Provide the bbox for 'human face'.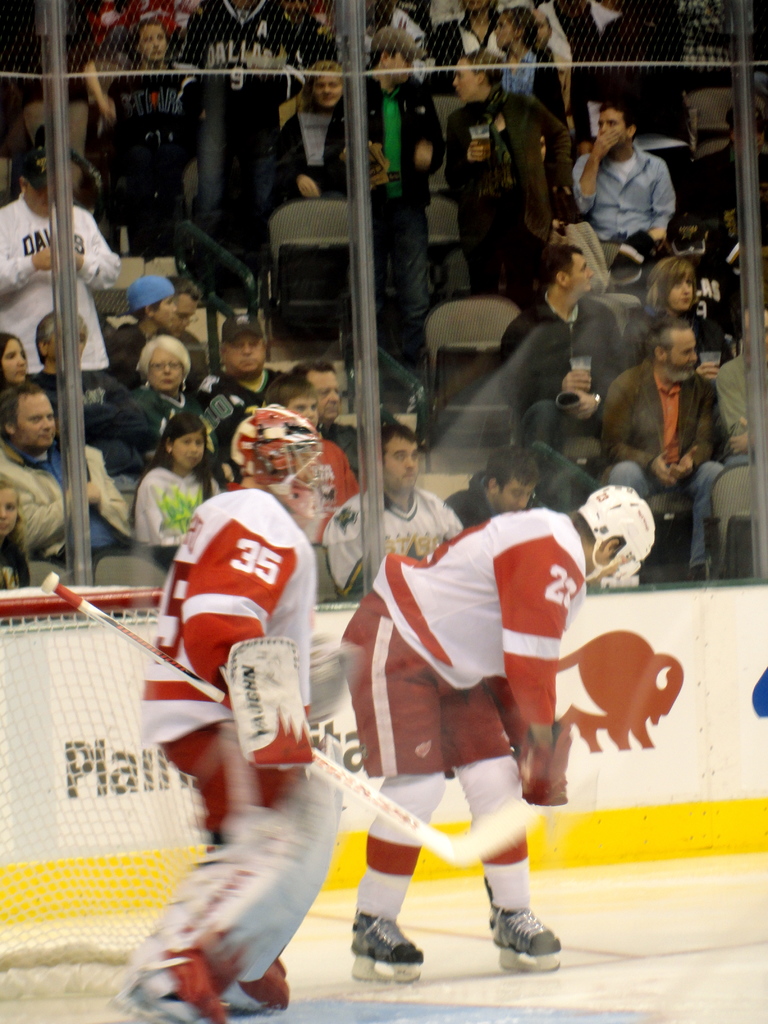
box(313, 73, 344, 109).
